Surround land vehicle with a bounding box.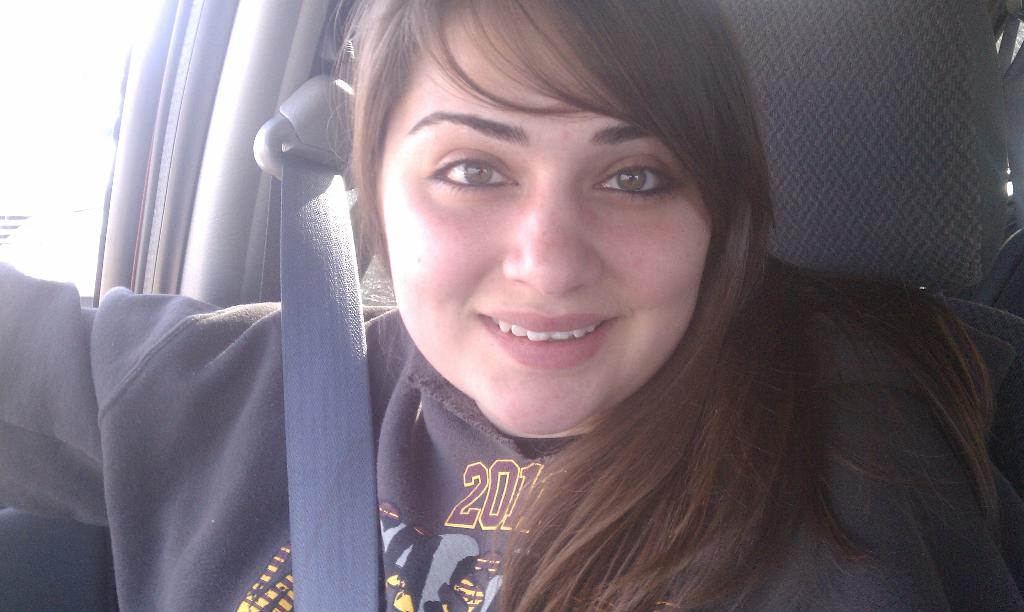
l=0, t=0, r=1023, b=611.
